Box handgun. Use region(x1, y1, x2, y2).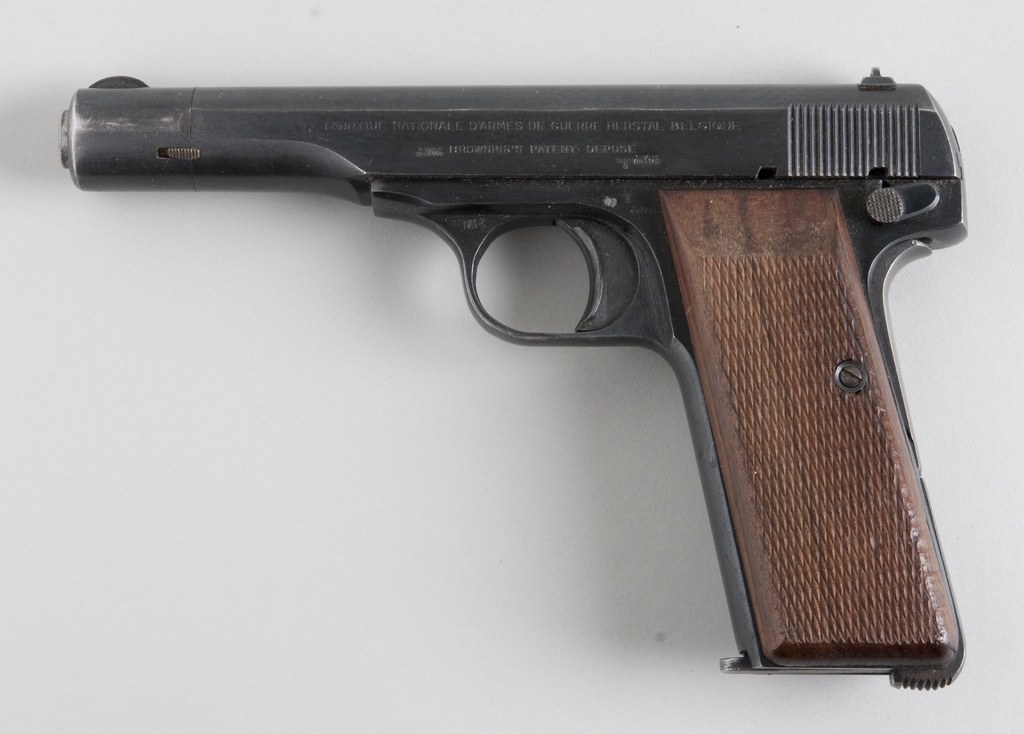
region(53, 65, 968, 692).
